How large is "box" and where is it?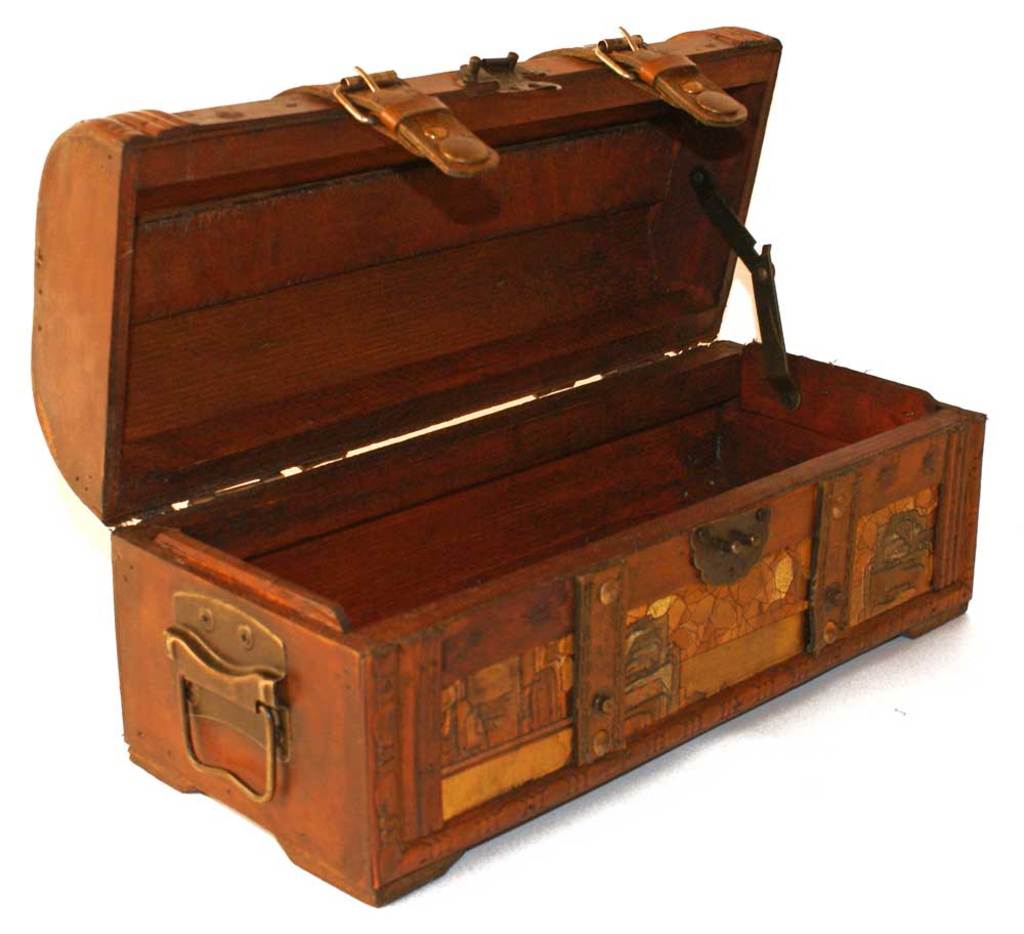
Bounding box: 40,62,1001,906.
